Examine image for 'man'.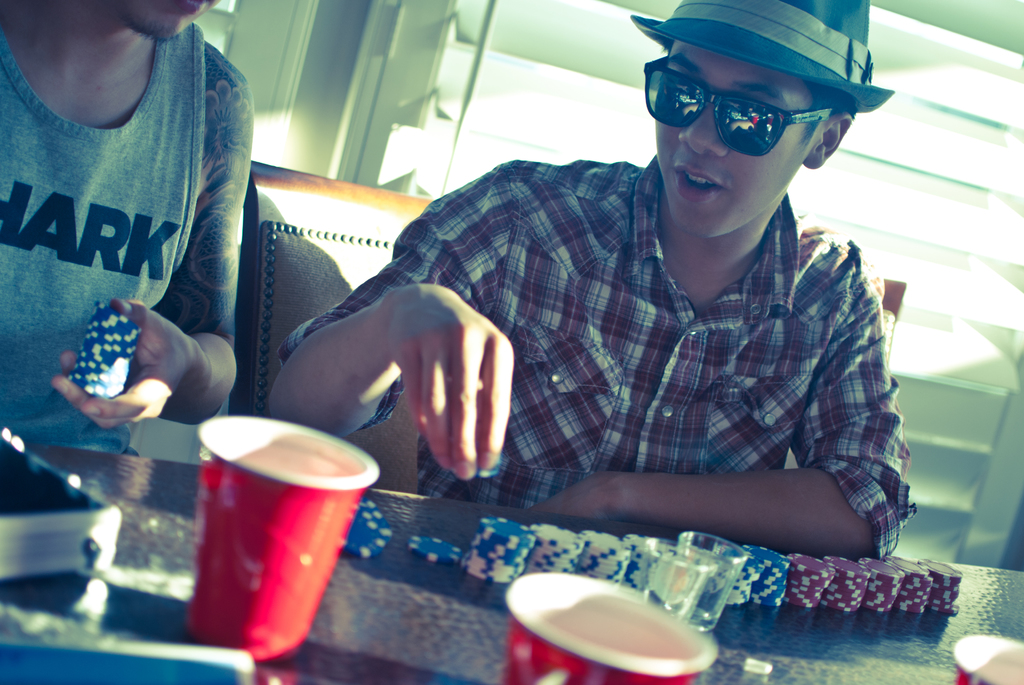
Examination result: bbox(0, 0, 256, 457).
